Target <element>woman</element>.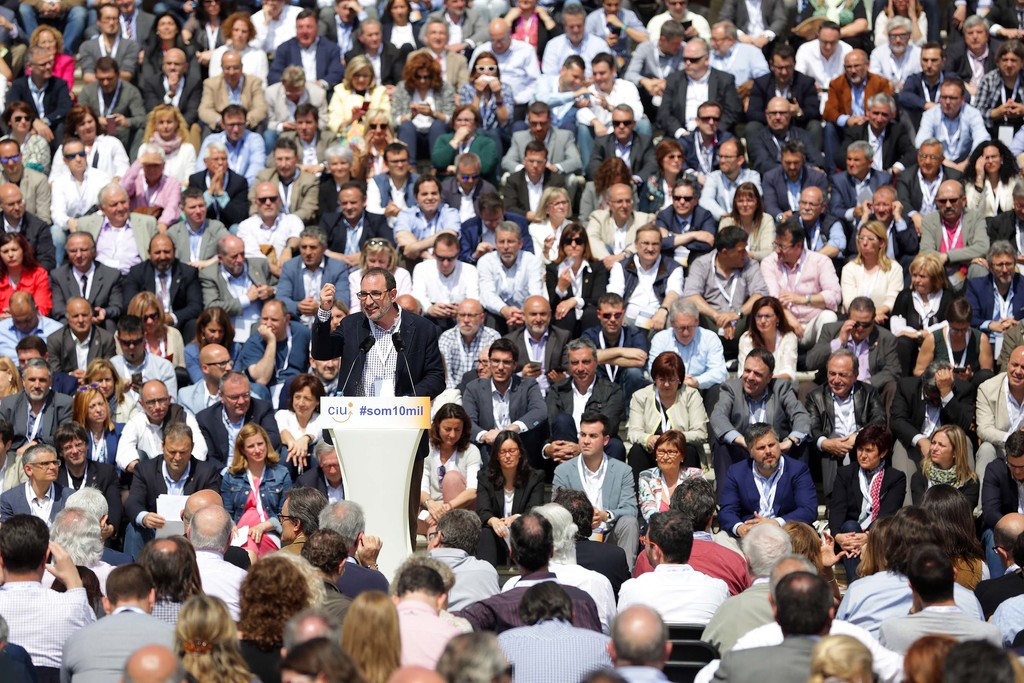
Target region: [x1=119, y1=142, x2=180, y2=227].
